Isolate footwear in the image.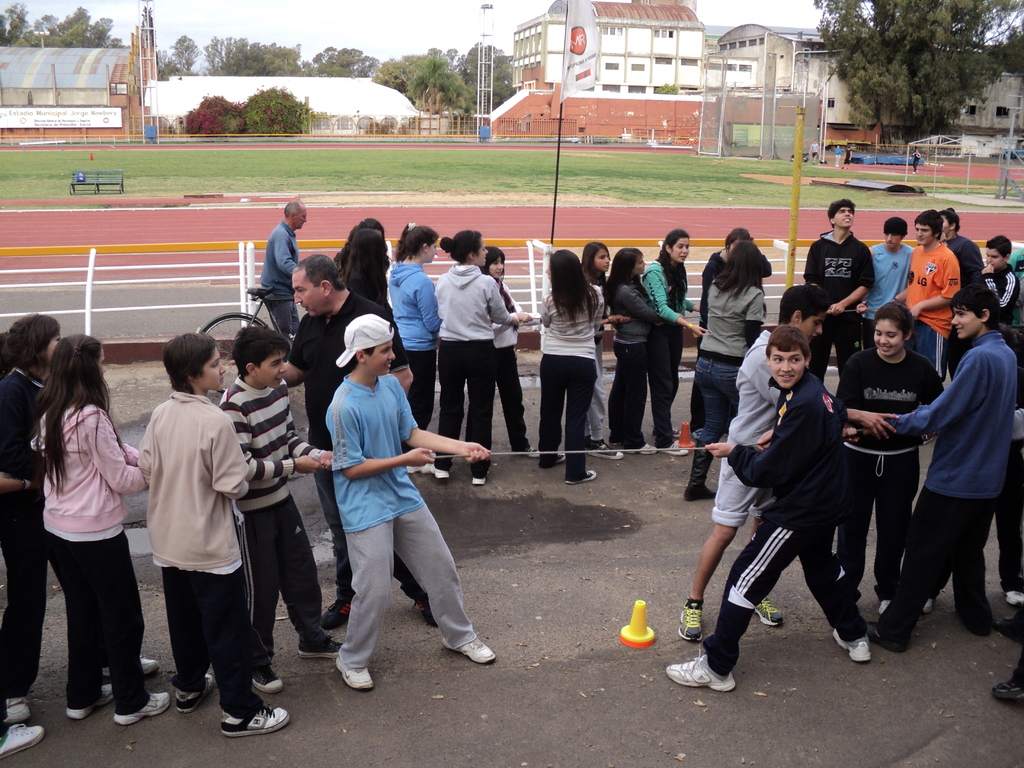
Isolated region: detection(527, 442, 547, 456).
